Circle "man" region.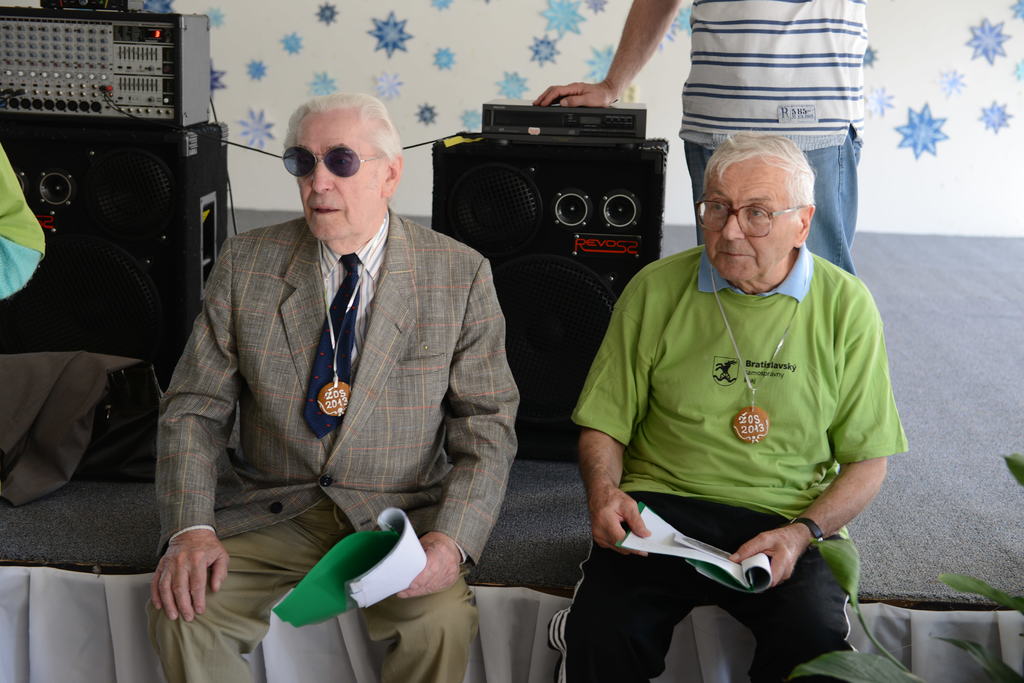
Region: 536,0,870,281.
